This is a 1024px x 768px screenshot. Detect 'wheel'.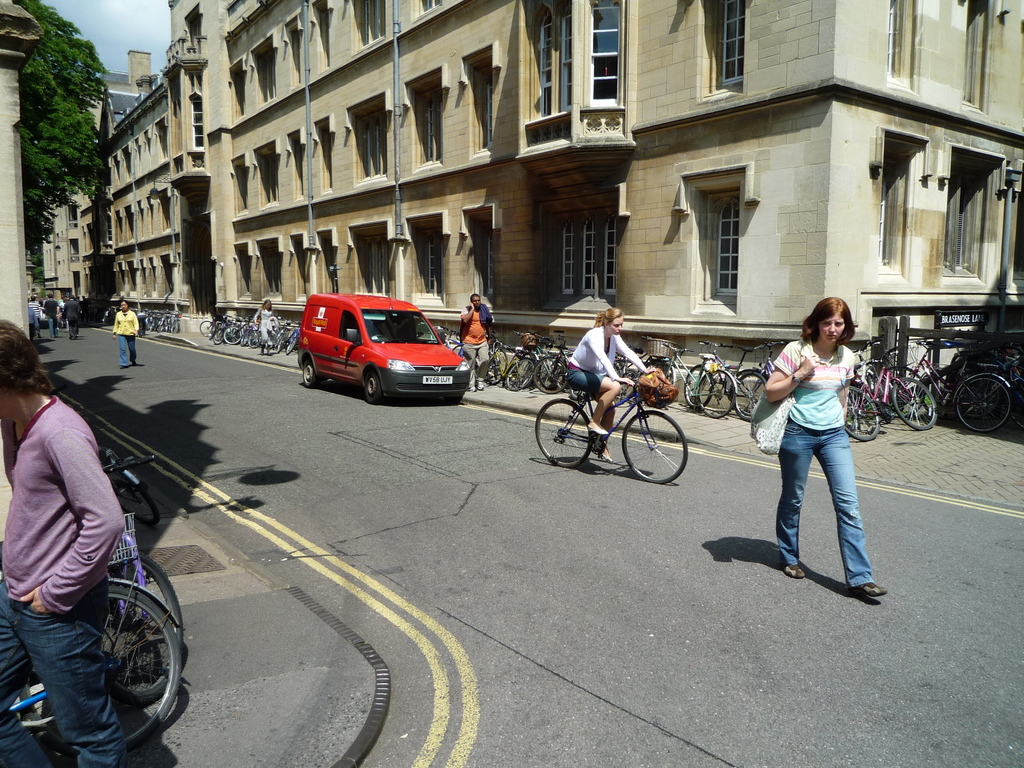
365/371/383/404.
